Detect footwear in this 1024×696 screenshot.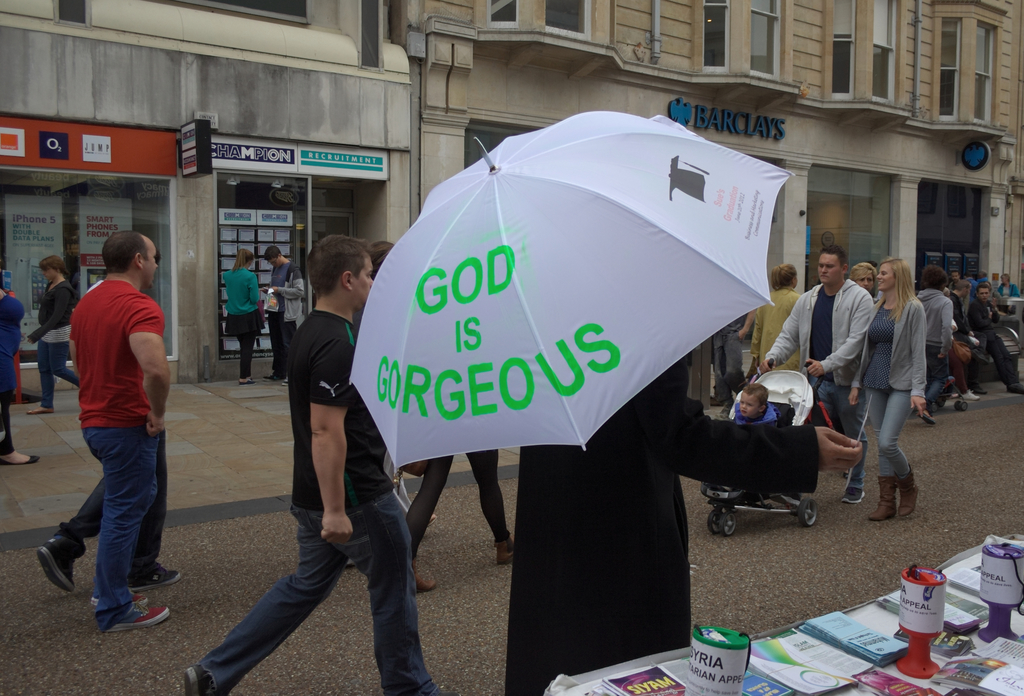
Detection: (left=960, top=389, right=981, bottom=401).
